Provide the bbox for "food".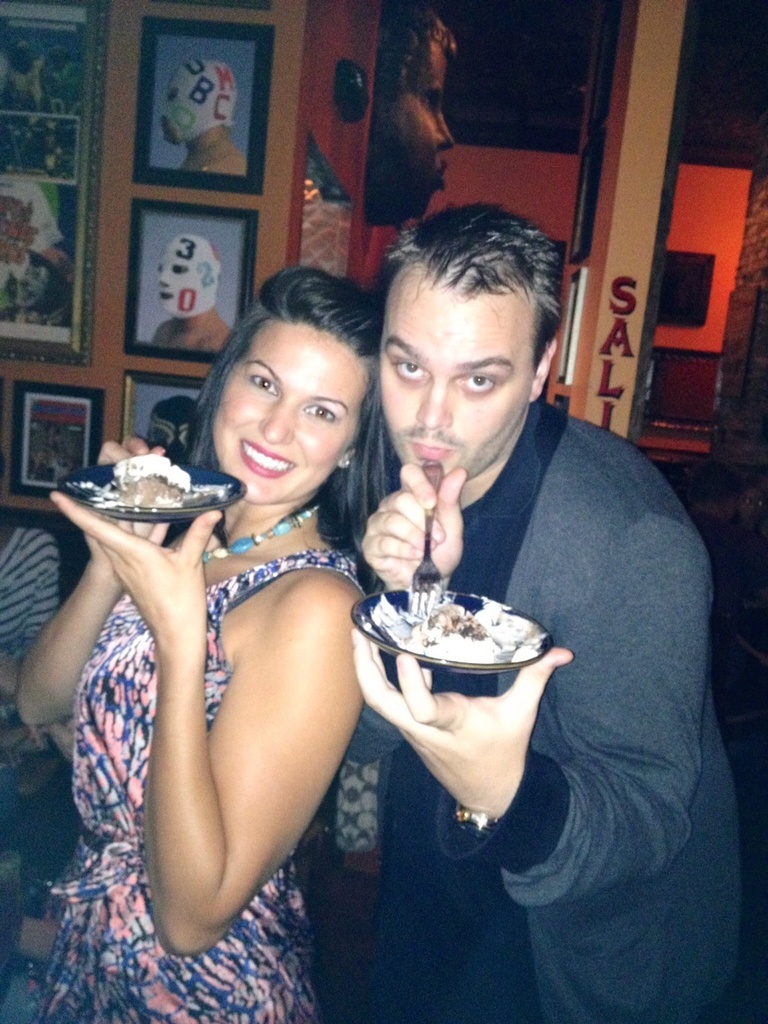
Rect(79, 453, 191, 509).
